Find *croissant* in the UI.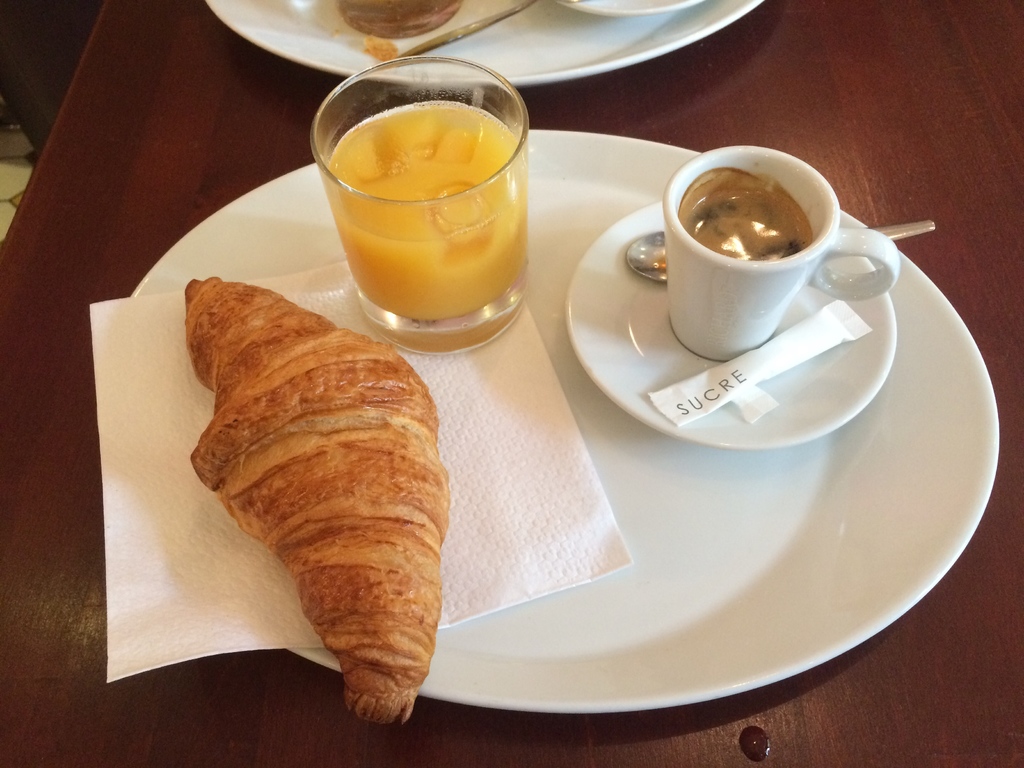
UI element at bbox=(188, 276, 452, 727).
